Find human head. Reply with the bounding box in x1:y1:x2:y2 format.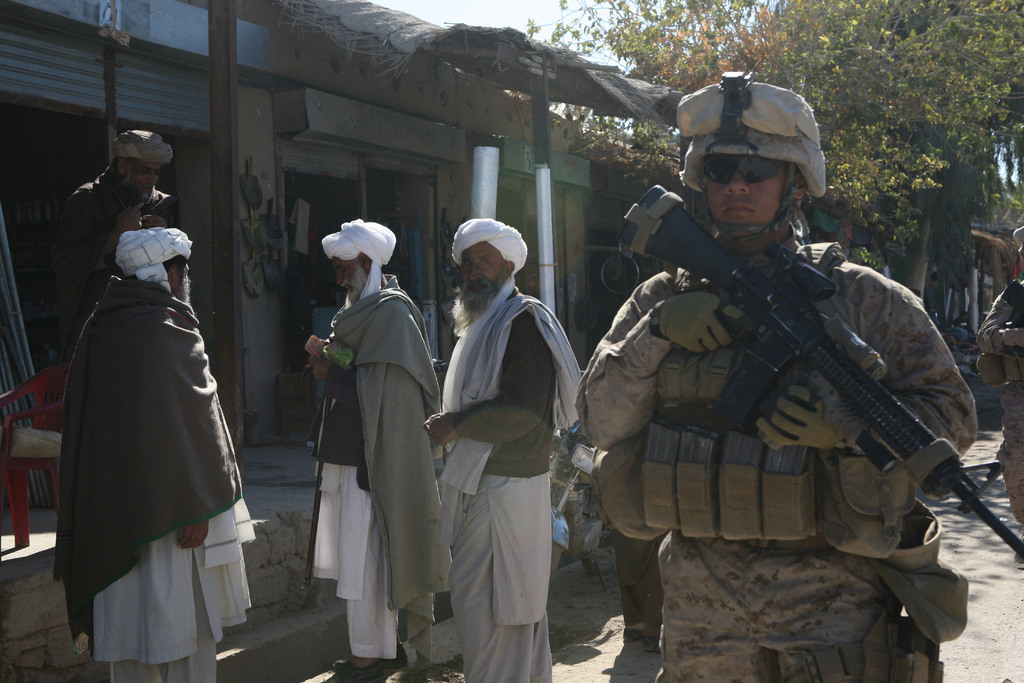
109:226:195:308.
